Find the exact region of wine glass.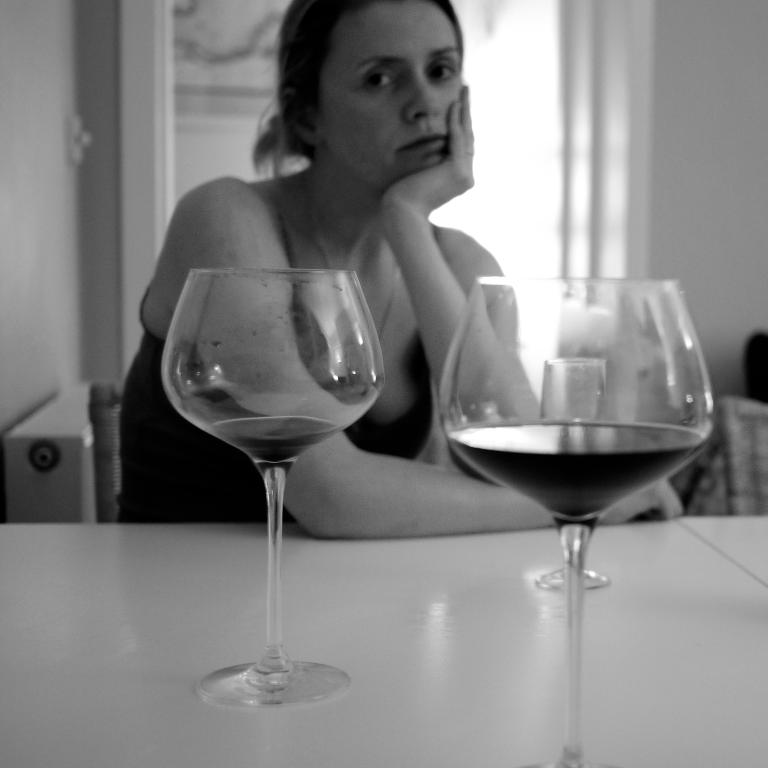
Exact region: bbox=(440, 277, 710, 767).
